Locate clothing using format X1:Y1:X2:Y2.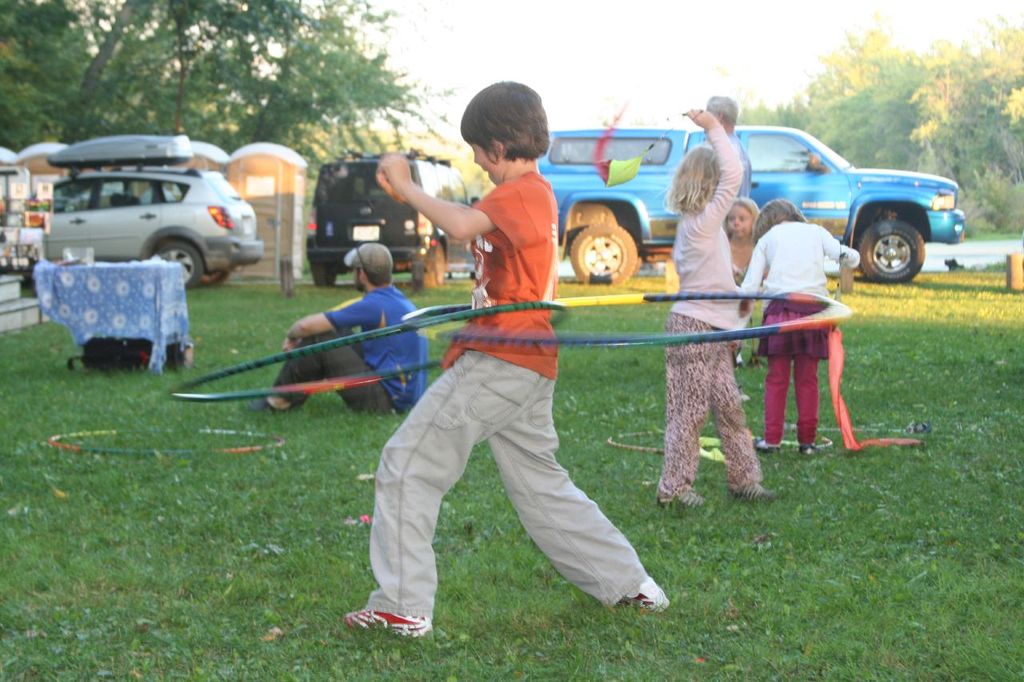
700:242:744:334.
